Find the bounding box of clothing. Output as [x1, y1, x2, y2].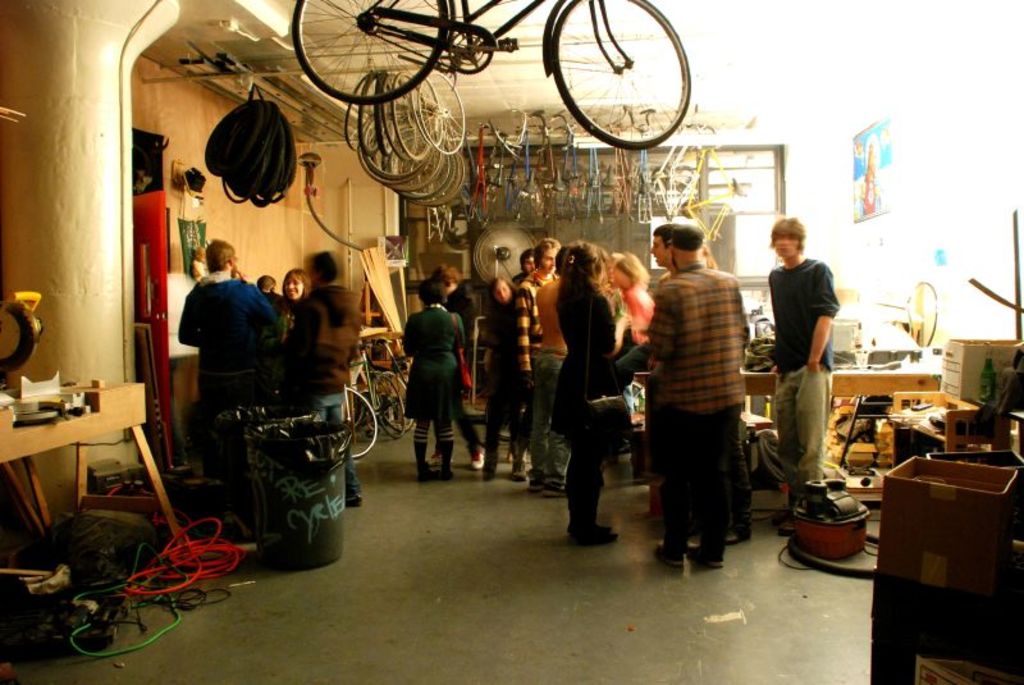
[762, 250, 841, 483].
